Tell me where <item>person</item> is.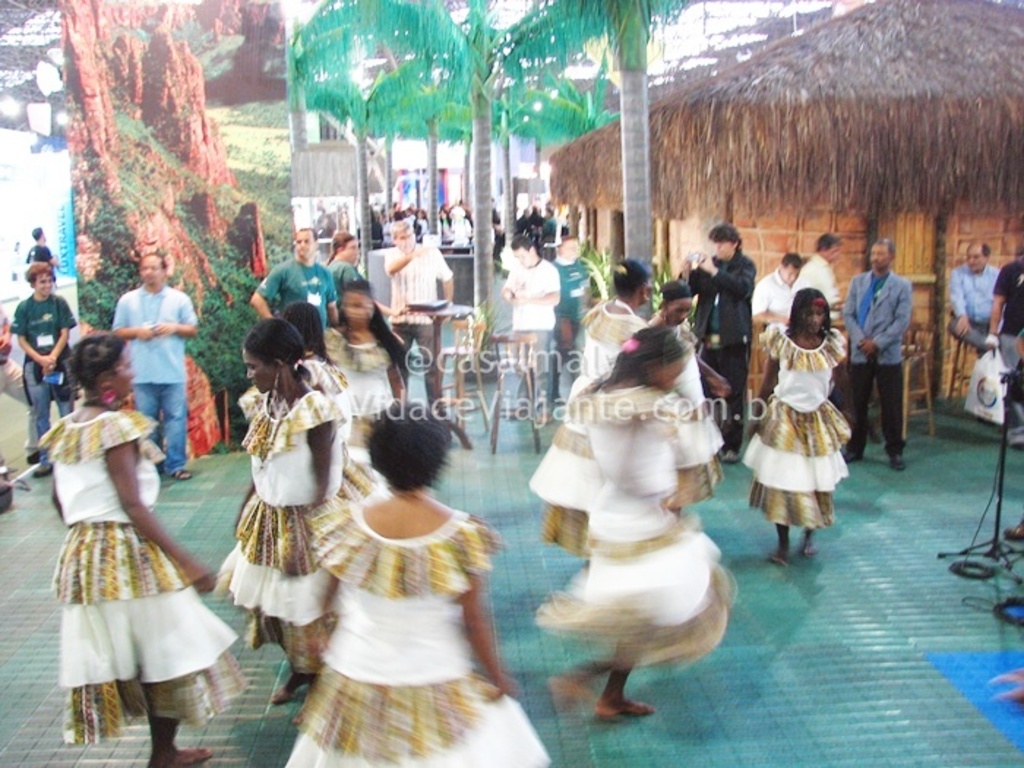
<item>person</item> is at bbox(531, 323, 739, 726).
